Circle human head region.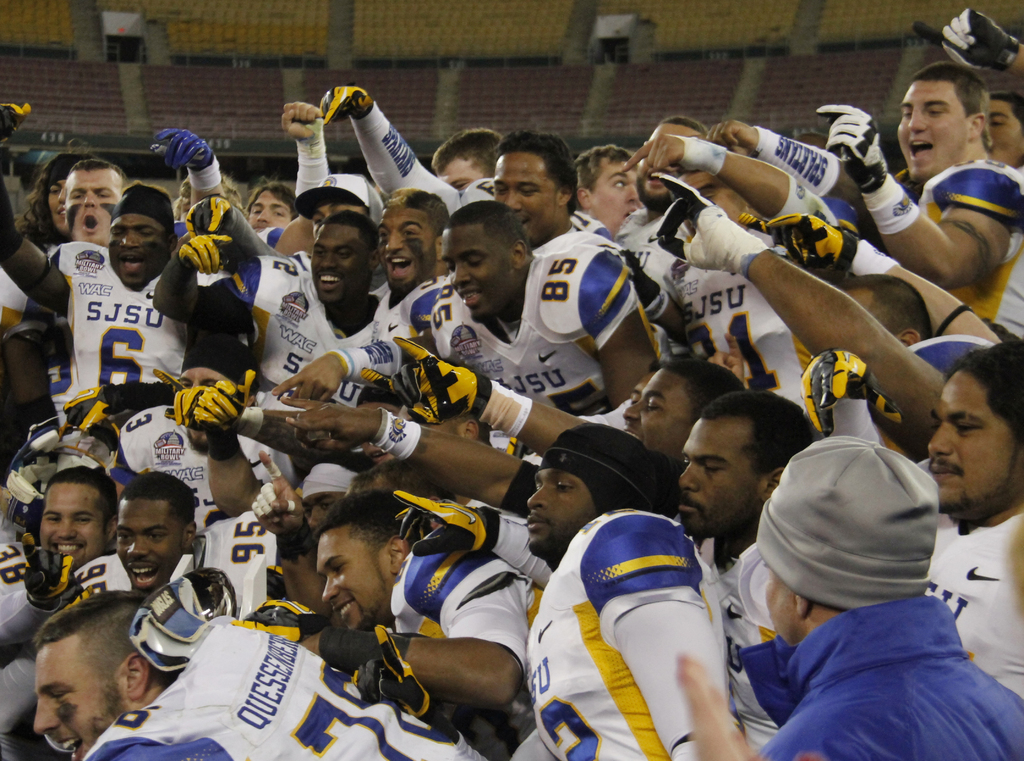
Region: pyautogui.locateOnScreen(108, 181, 173, 291).
